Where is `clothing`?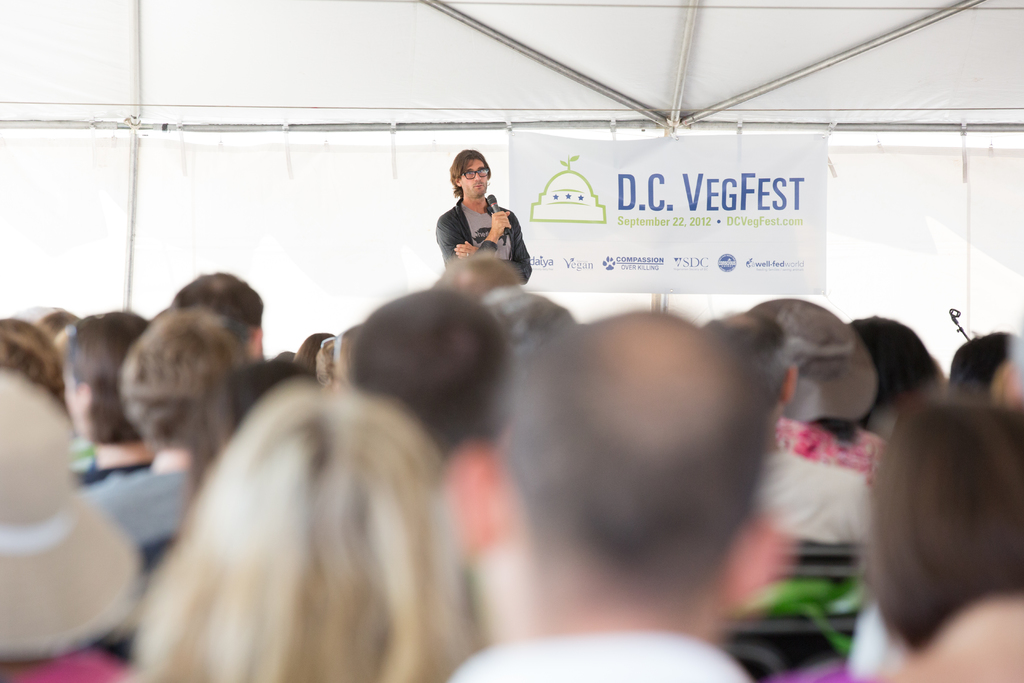
box(235, 363, 318, 424).
